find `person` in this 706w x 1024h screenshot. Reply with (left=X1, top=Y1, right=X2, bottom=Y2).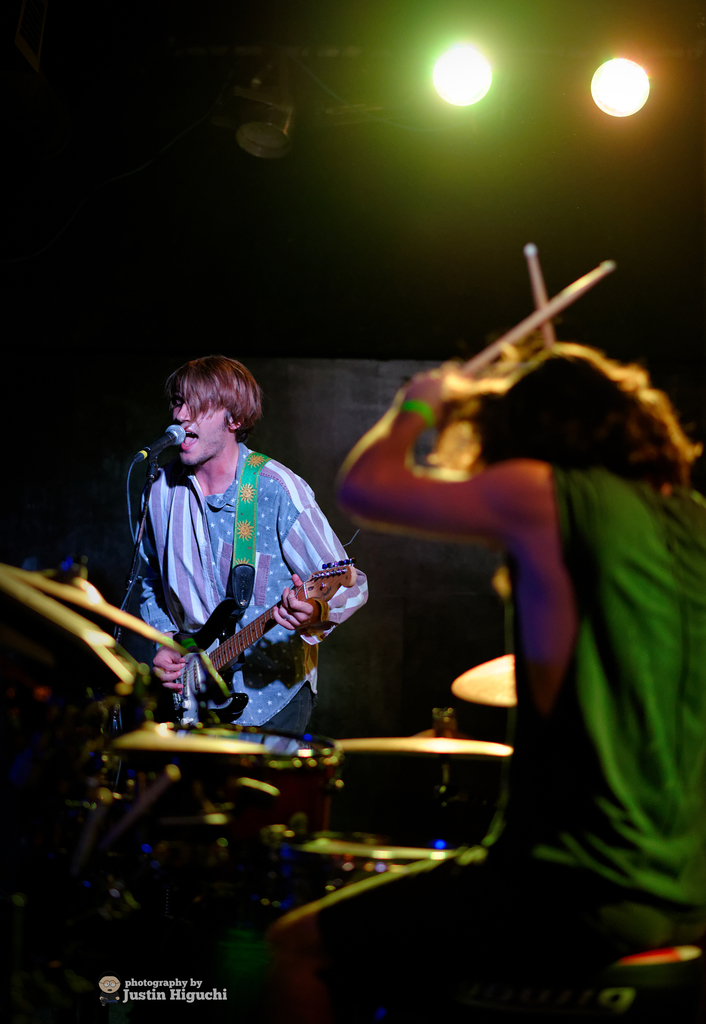
(left=259, top=342, right=705, bottom=1023).
